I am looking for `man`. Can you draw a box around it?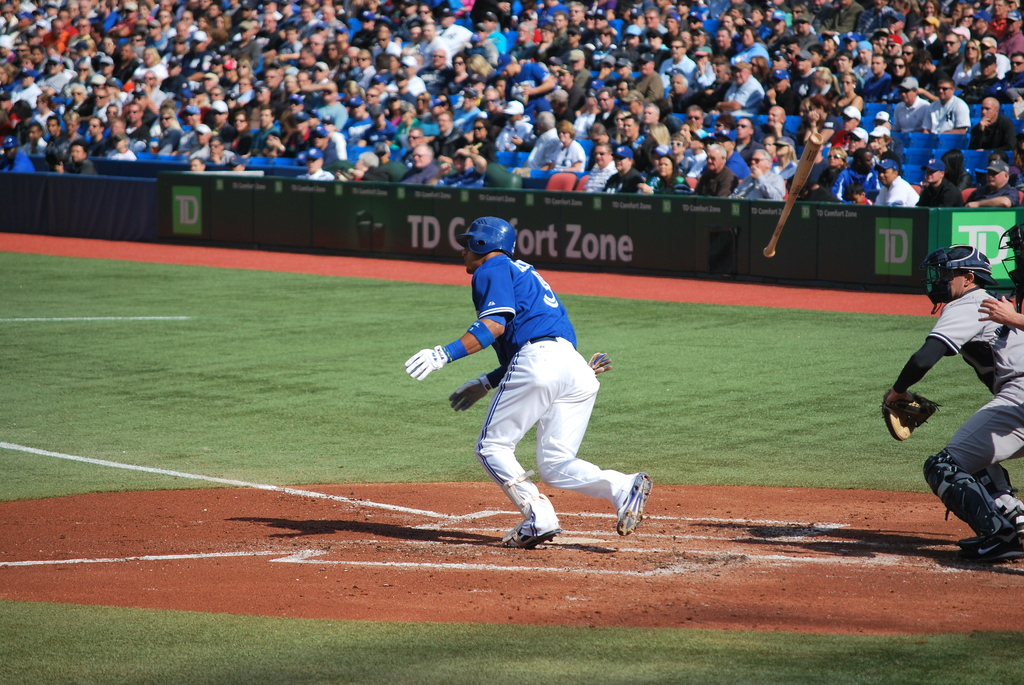
Sure, the bounding box is x1=717, y1=29, x2=734, y2=61.
